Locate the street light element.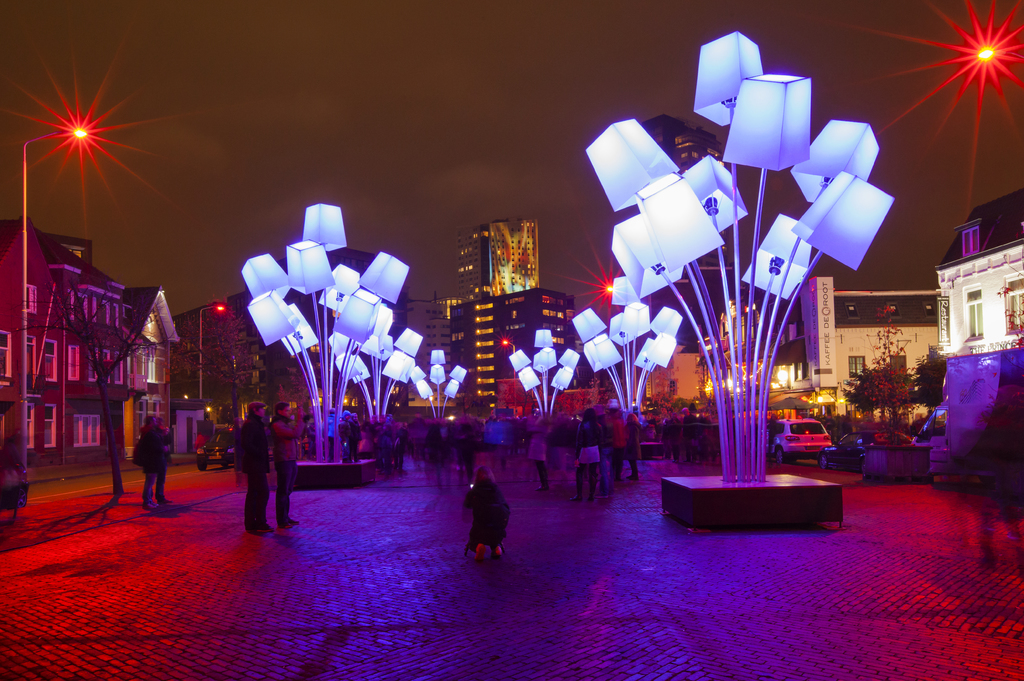
Element bbox: pyautogui.locateOnScreen(196, 301, 226, 401).
